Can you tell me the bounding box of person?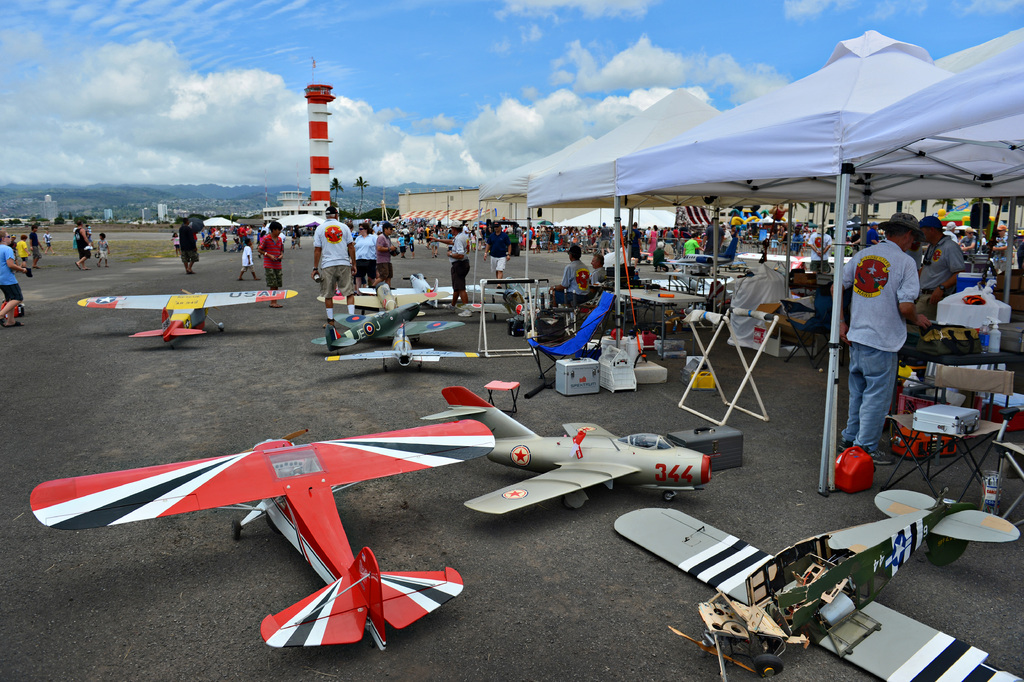
75:218:95:270.
